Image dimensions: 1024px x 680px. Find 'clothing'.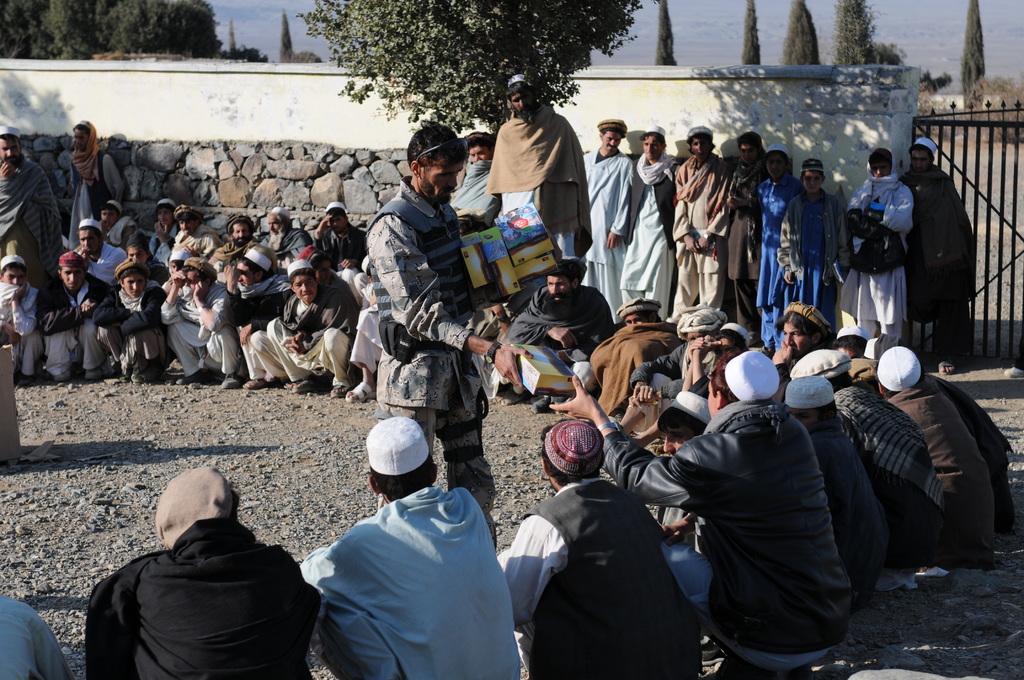
{"left": 495, "top": 478, "right": 700, "bottom": 679}.
